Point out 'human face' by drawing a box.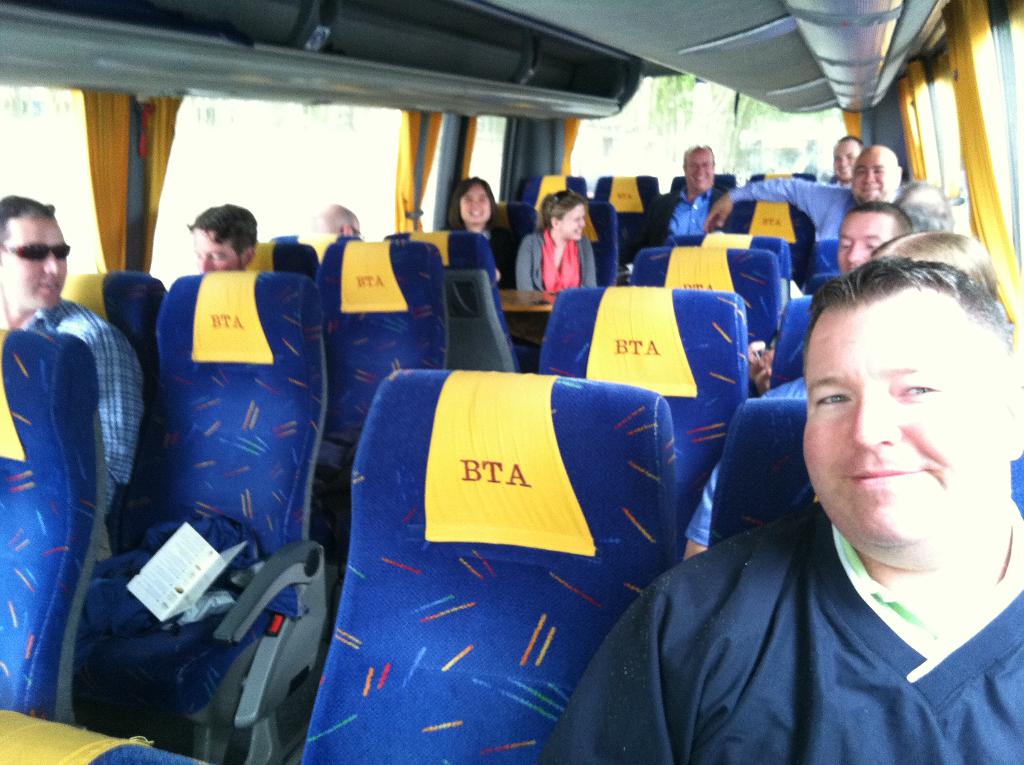
(195,229,236,271).
